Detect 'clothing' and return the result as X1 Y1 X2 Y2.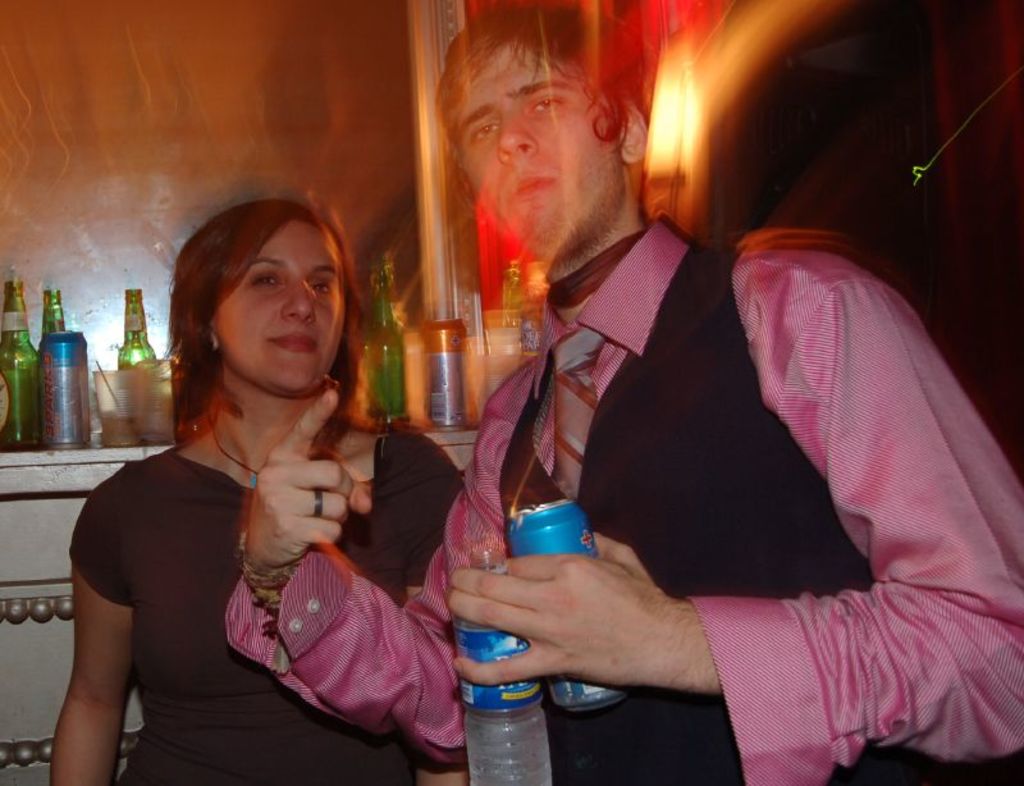
67 362 431 766.
